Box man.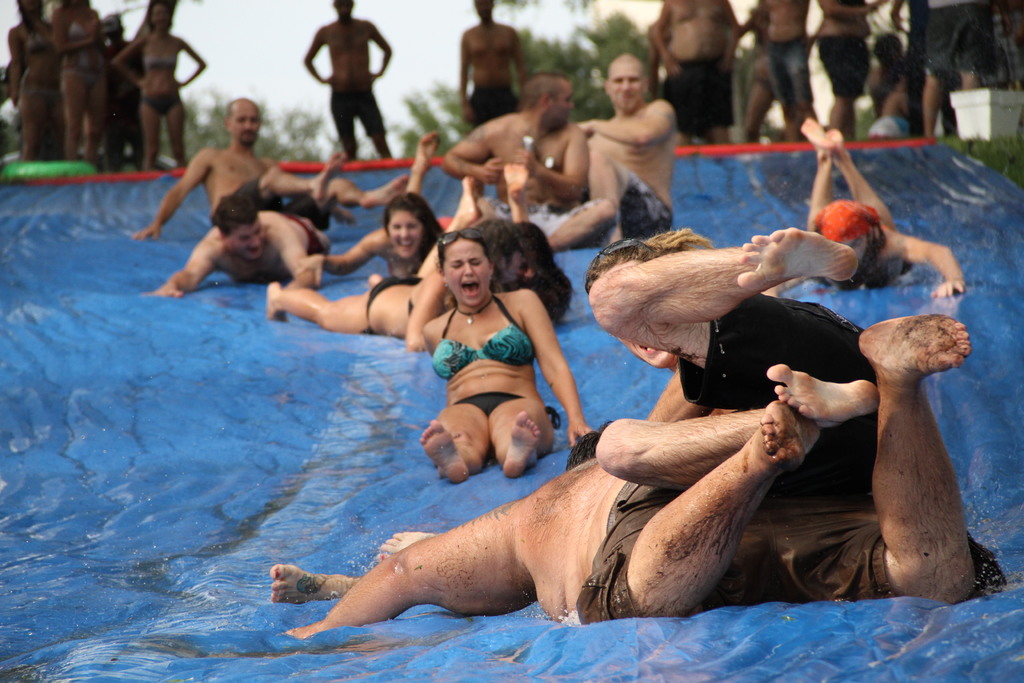
l=812, t=0, r=883, b=145.
